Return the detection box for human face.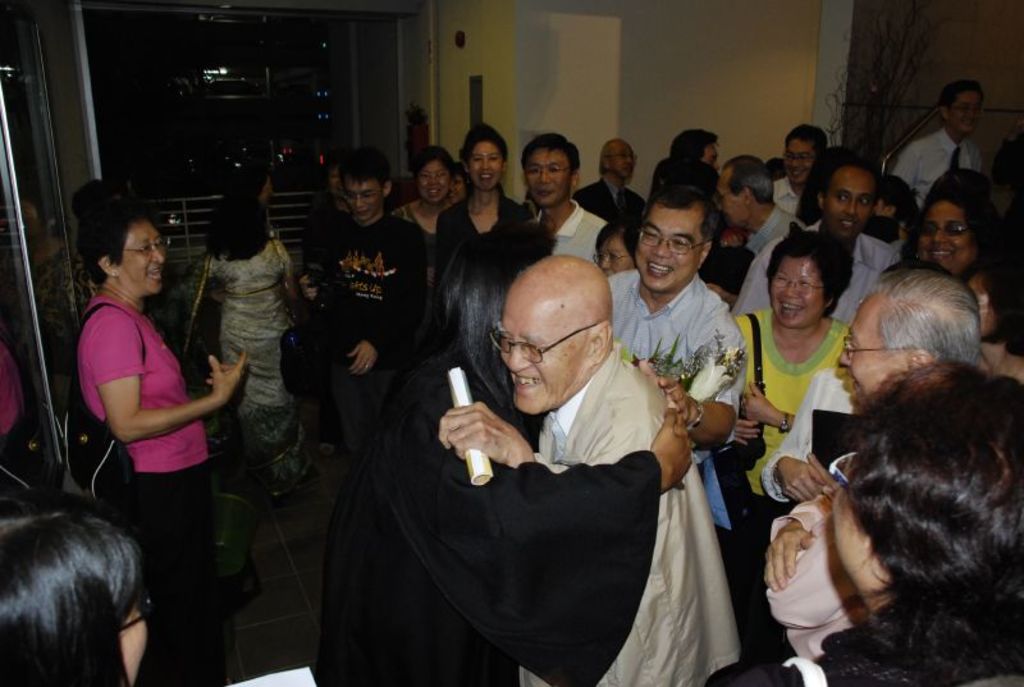
bbox=[445, 175, 463, 203].
